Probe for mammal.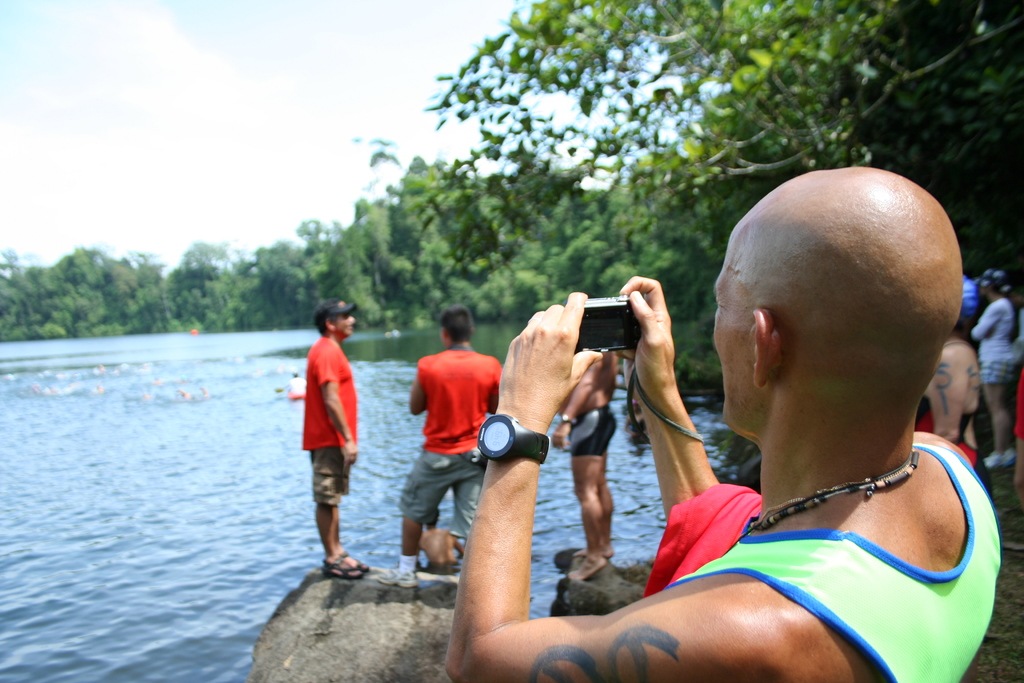
Probe result: select_region(381, 306, 499, 588).
